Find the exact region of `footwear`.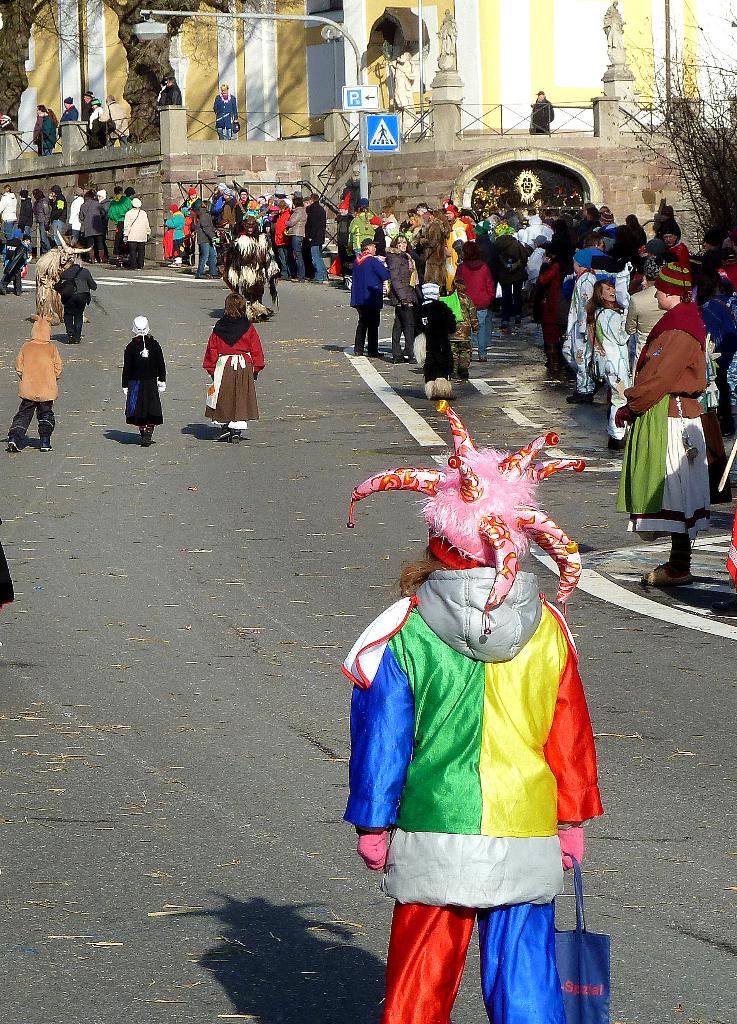
Exact region: <region>65, 330, 83, 344</region>.
